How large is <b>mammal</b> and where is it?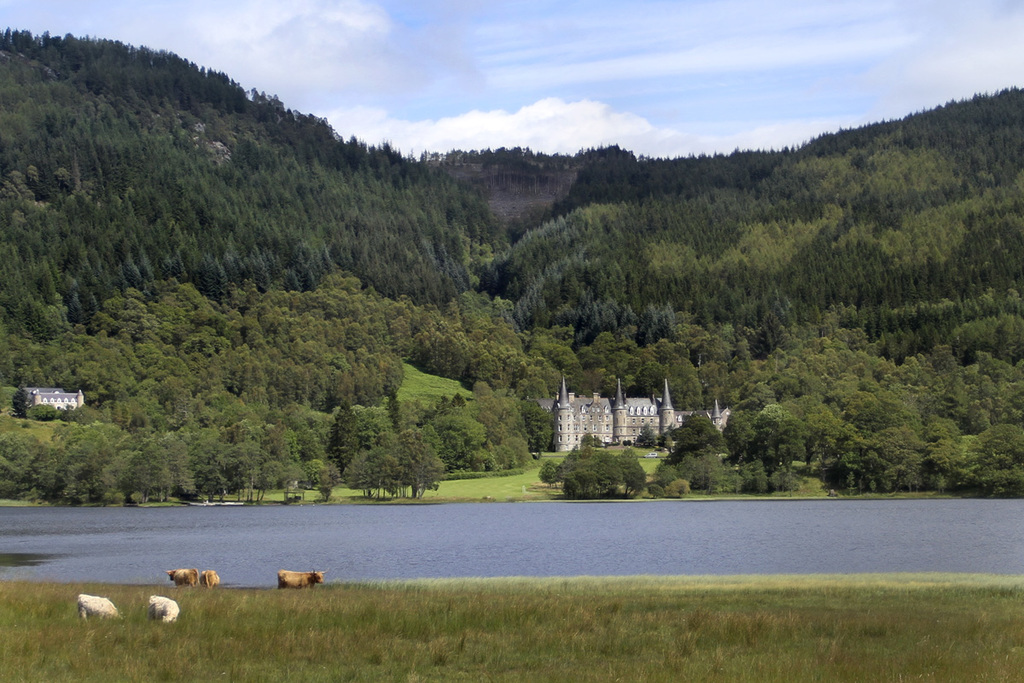
Bounding box: (left=166, top=567, right=198, bottom=590).
